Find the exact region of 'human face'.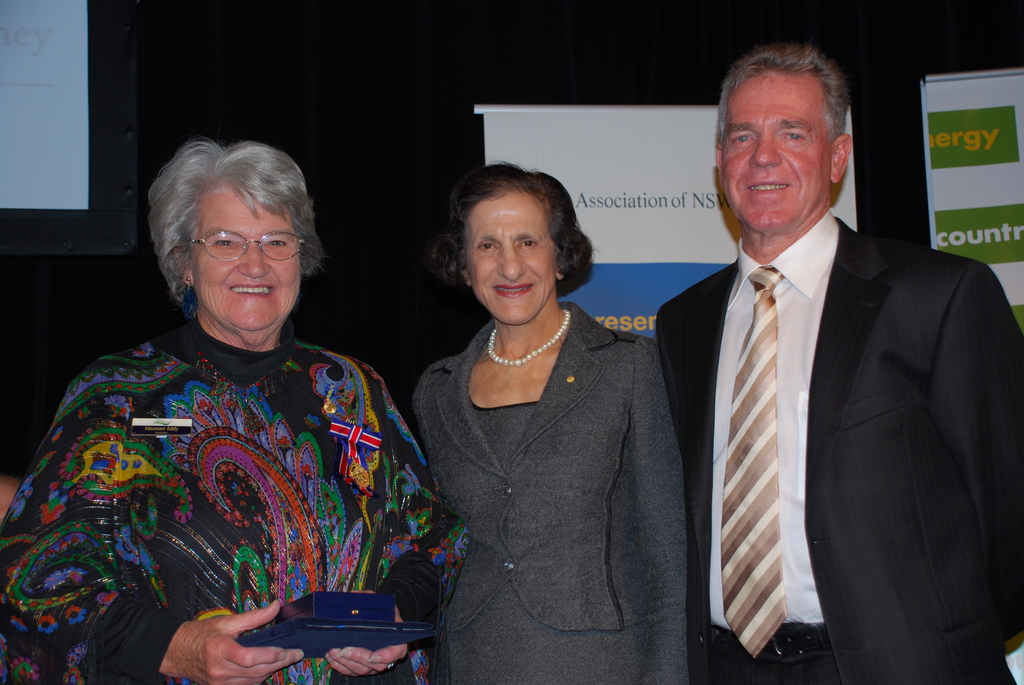
Exact region: l=714, t=74, r=836, b=227.
